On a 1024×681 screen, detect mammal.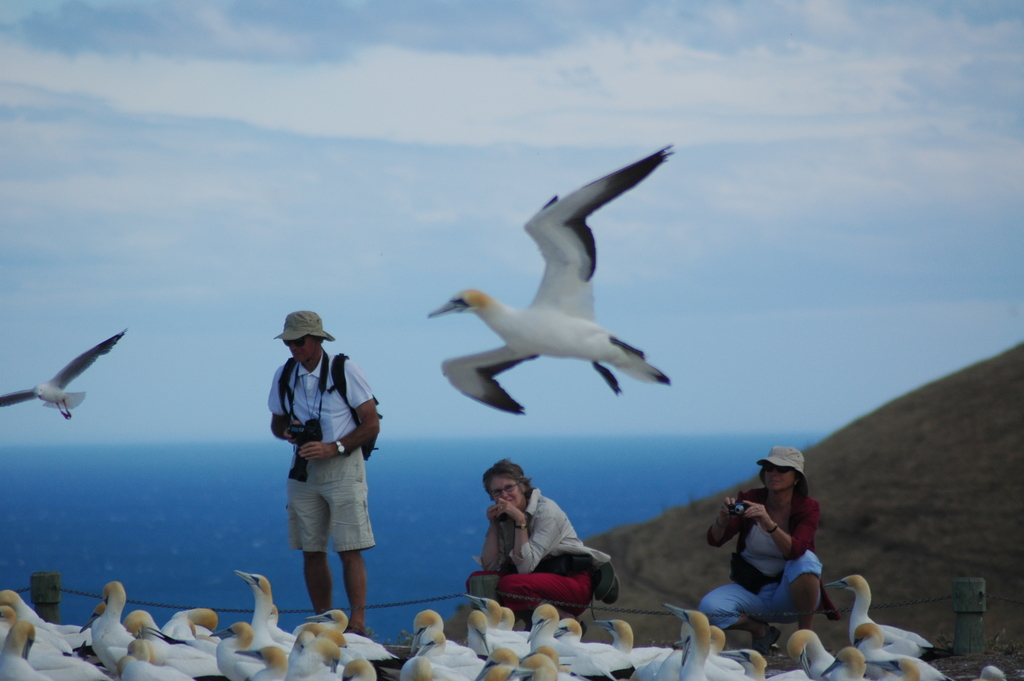
bbox=[266, 300, 380, 631].
